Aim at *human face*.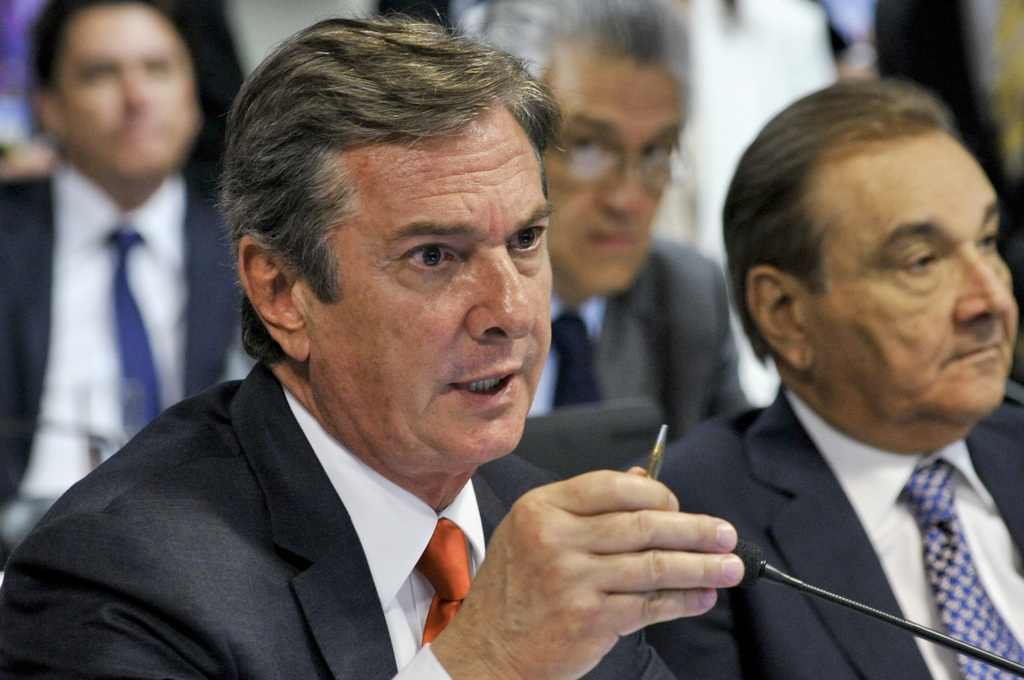
Aimed at 533,47,681,294.
